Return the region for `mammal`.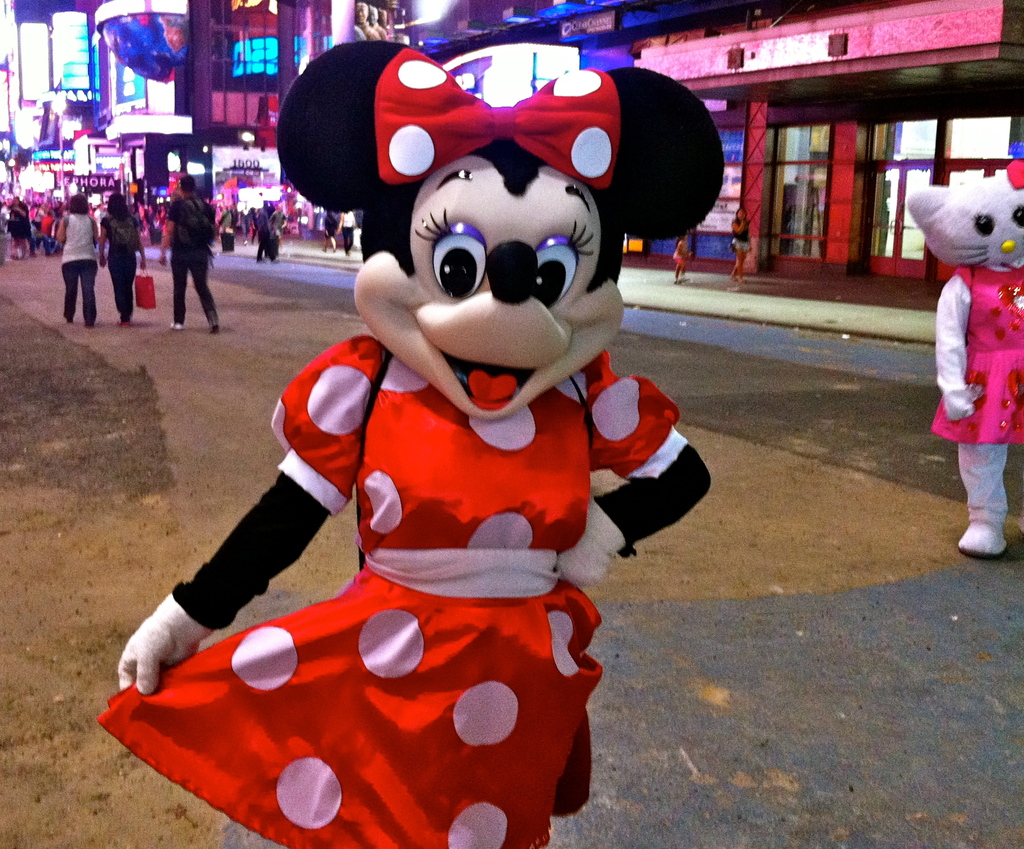
region(670, 232, 694, 284).
